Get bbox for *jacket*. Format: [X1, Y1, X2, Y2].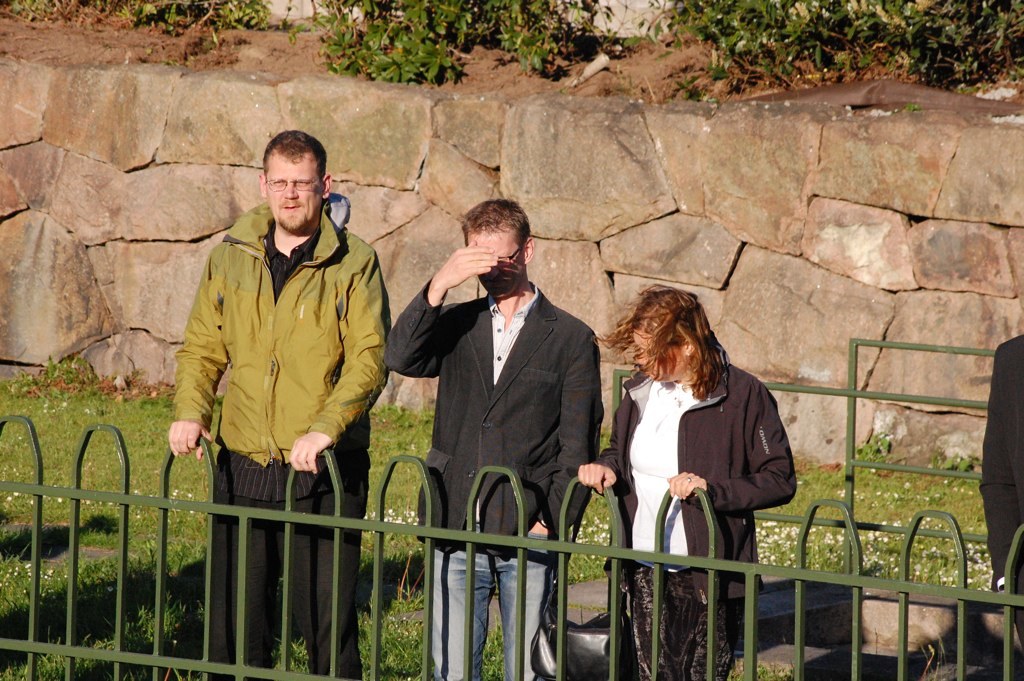
[599, 358, 799, 601].
